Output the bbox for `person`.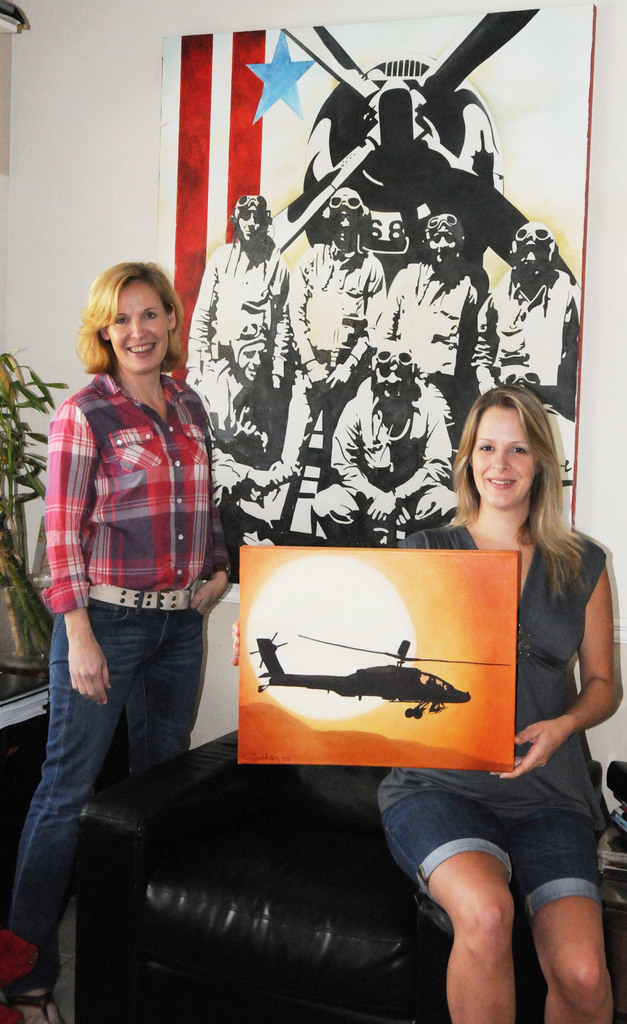
bbox=(429, 374, 622, 1006).
